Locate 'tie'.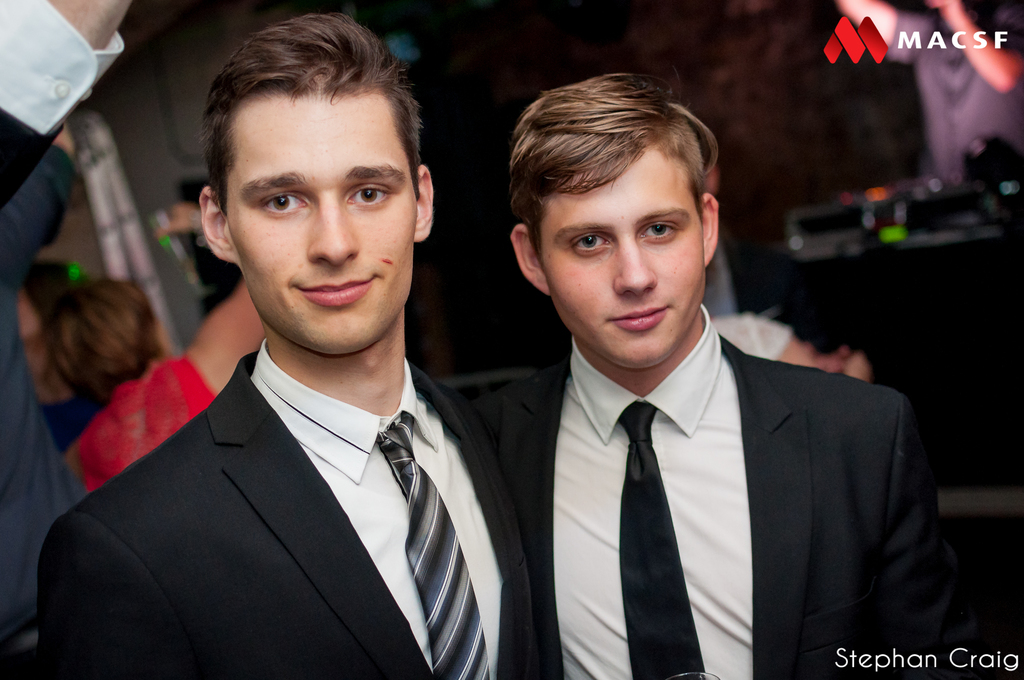
Bounding box: {"x1": 373, "y1": 414, "x2": 495, "y2": 679}.
